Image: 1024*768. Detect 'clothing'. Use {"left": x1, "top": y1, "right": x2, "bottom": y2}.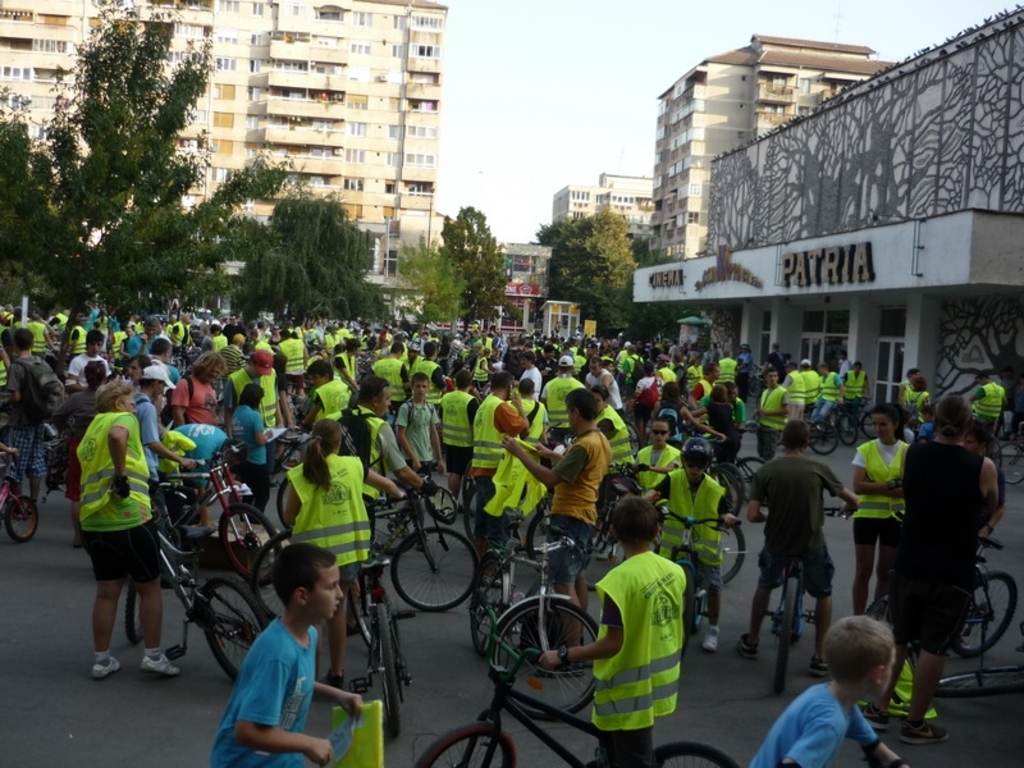
{"left": 637, "top": 375, "right": 660, "bottom": 408}.
